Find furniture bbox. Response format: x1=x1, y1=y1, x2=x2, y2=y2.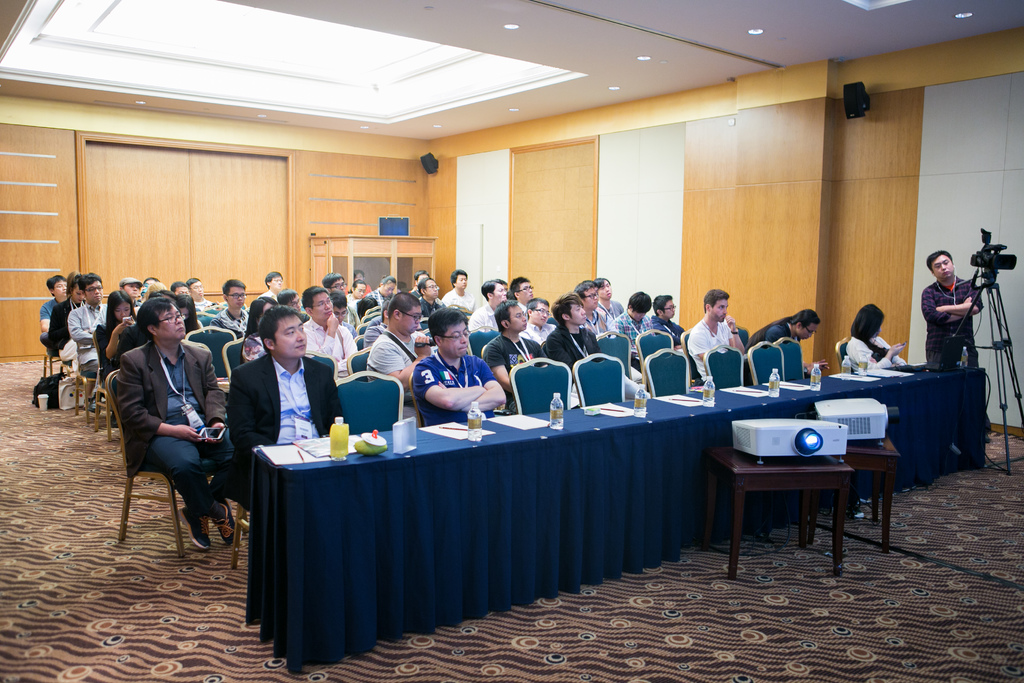
x1=184, y1=324, x2=241, y2=373.
